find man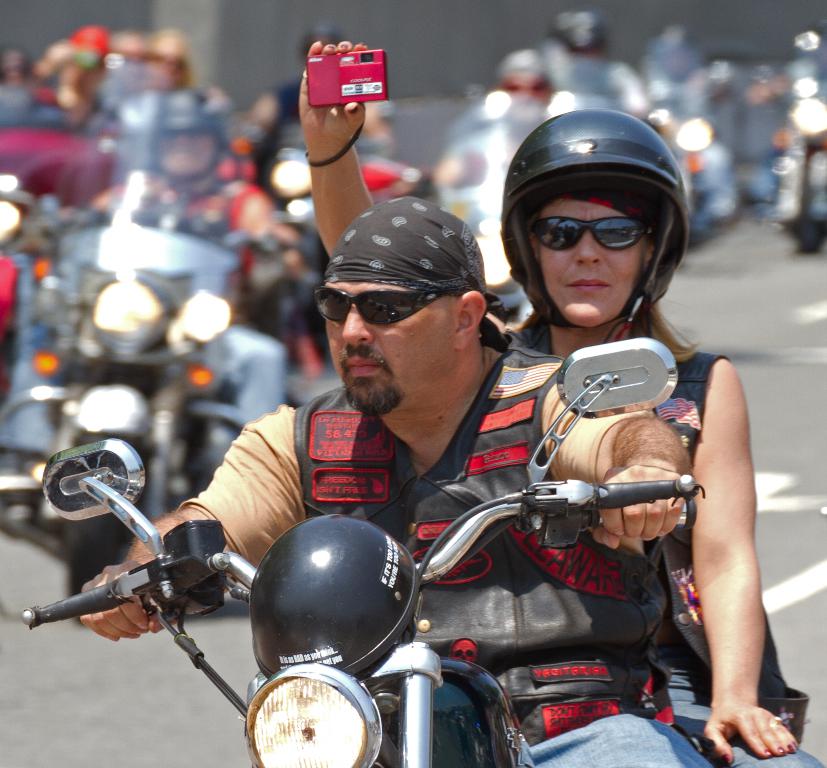
select_region(77, 190, 731, 765)
